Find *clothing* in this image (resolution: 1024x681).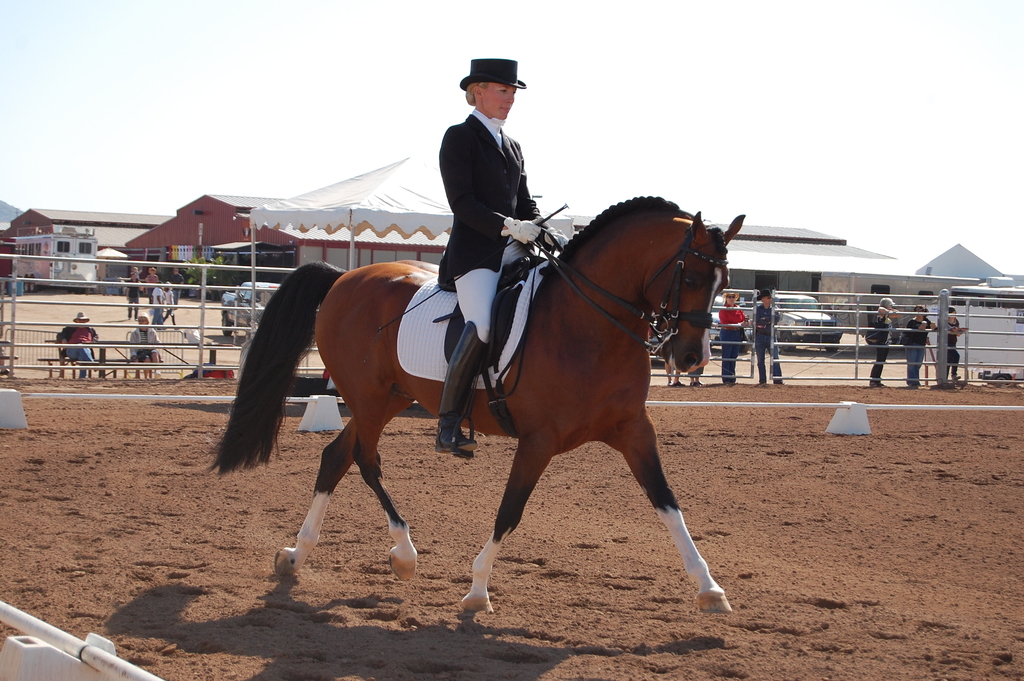
[743, 302, 785, 380].
